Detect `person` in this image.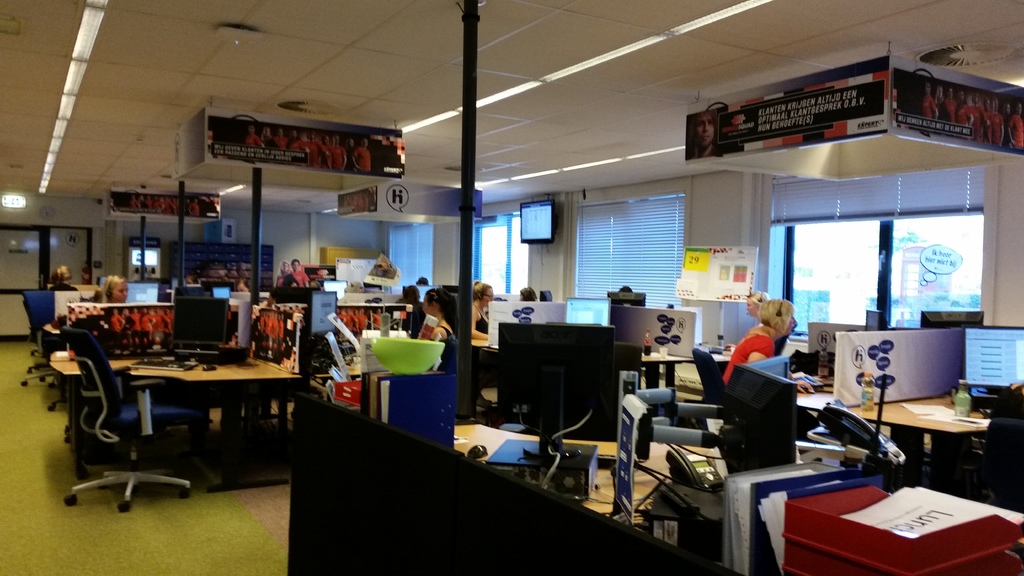
Detection: Rect(428, 289, 455, 367).
